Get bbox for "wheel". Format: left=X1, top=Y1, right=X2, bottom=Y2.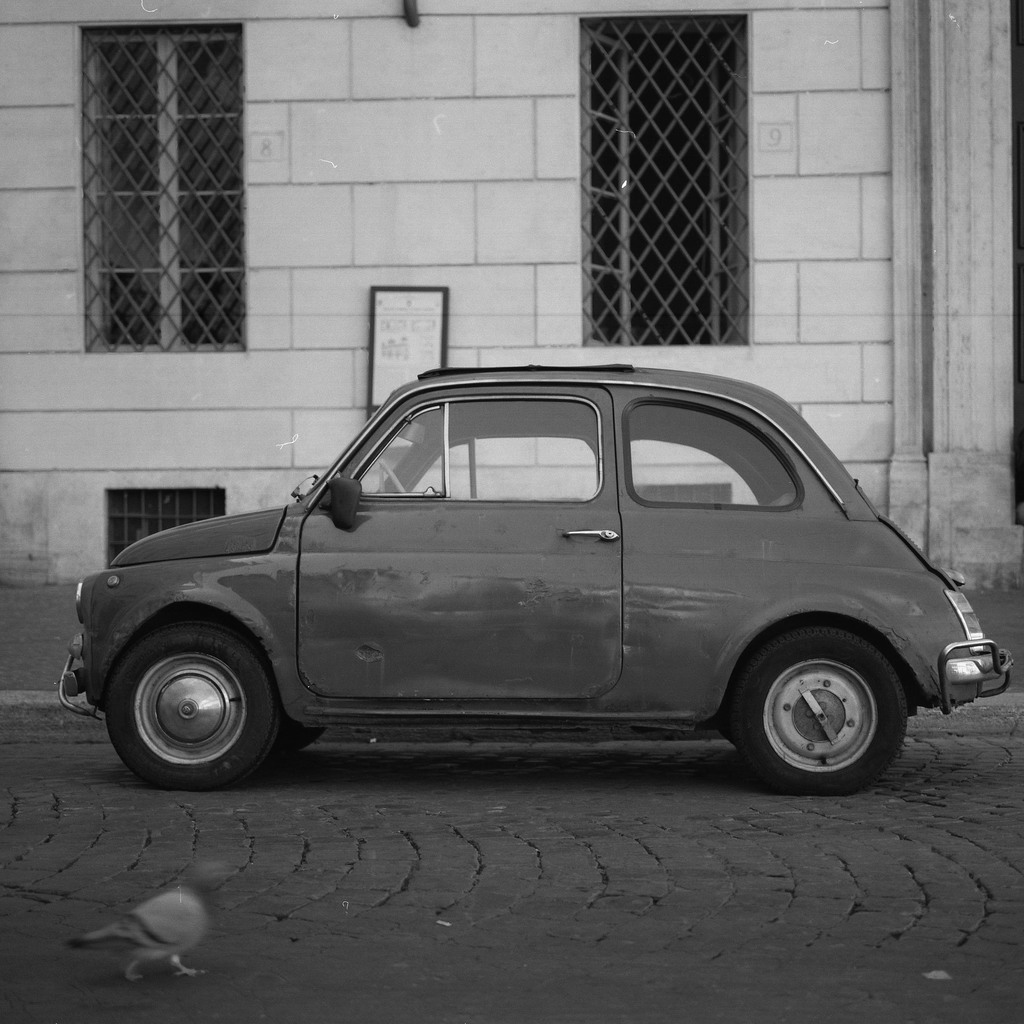
left=292, top=728, right=325, bottom=756.
